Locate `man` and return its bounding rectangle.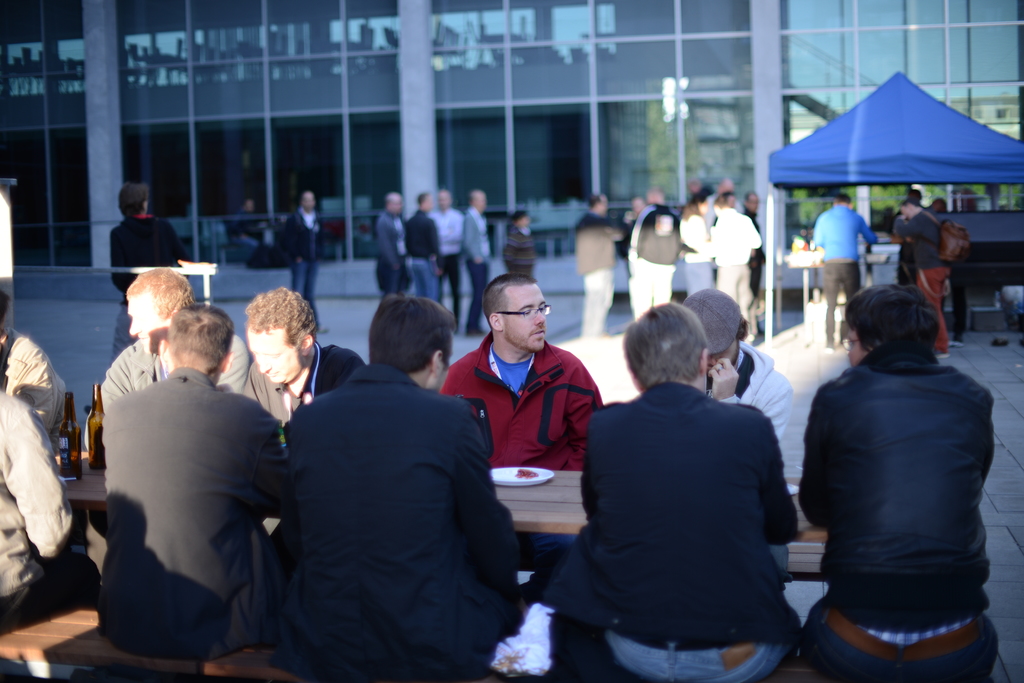
575, 191, 625, 342.
